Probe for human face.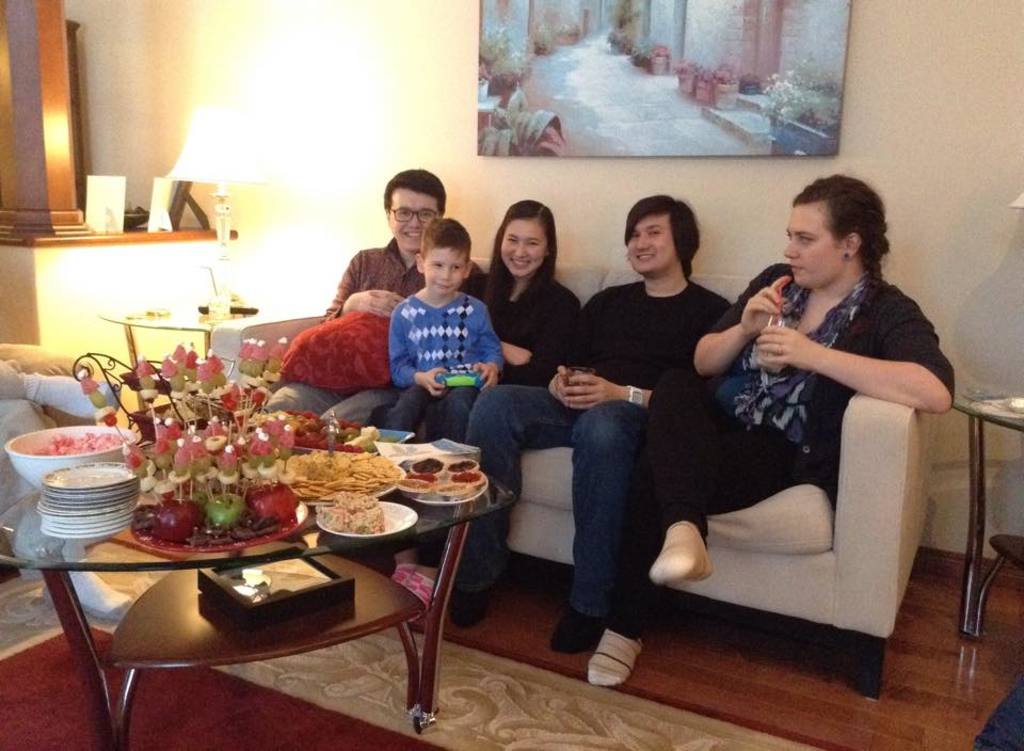
Probe result: <region>628, 212, 675, 273</region>.
